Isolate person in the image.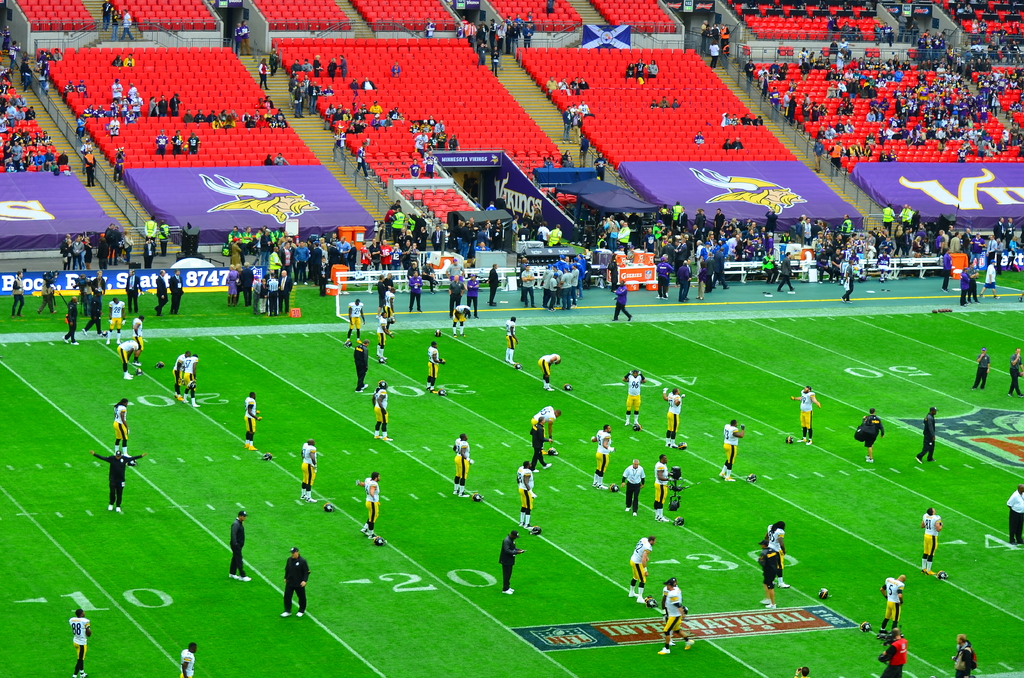
Isolated region: [829, 13, 848, 41].
